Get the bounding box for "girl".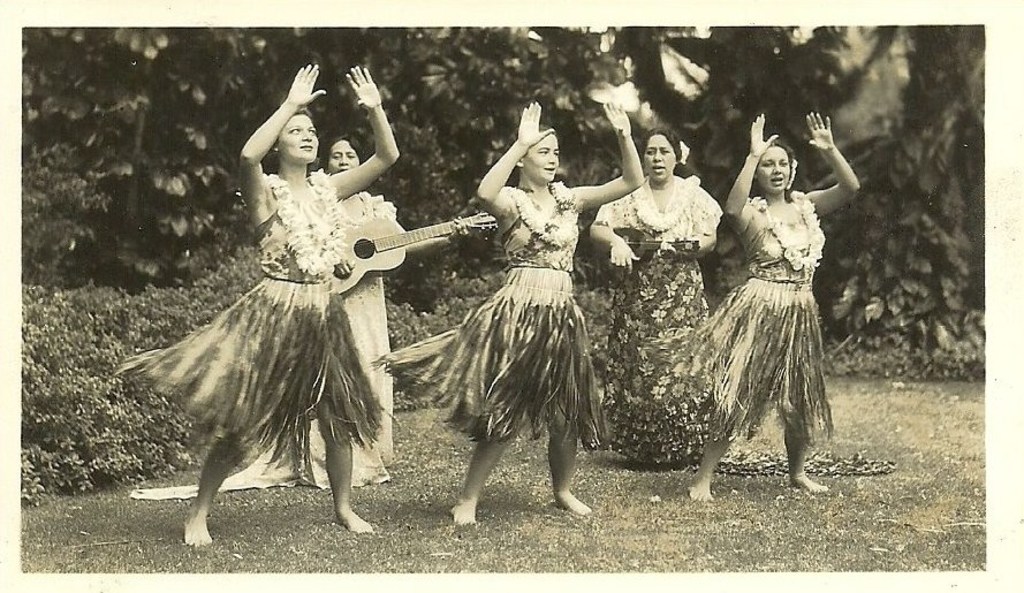
l=585, t=129, r=719, b=472.
